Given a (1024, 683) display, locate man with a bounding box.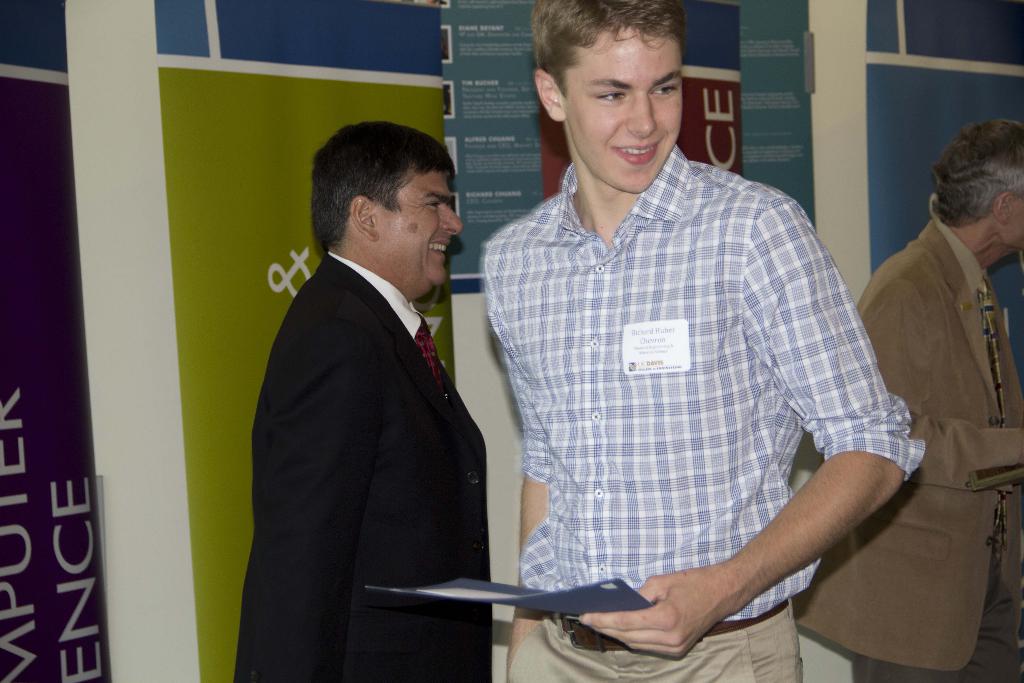
Located: bbox=[238, 106, 531, 664].
